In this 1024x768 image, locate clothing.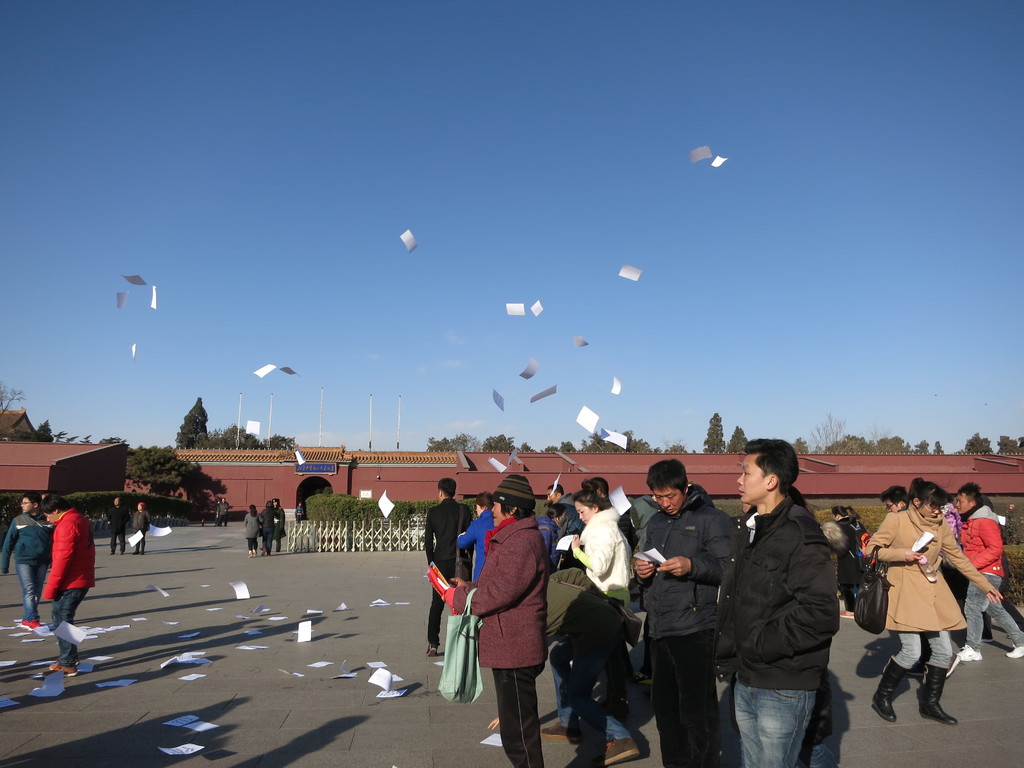
Bounding box: 543 564 634 767.
